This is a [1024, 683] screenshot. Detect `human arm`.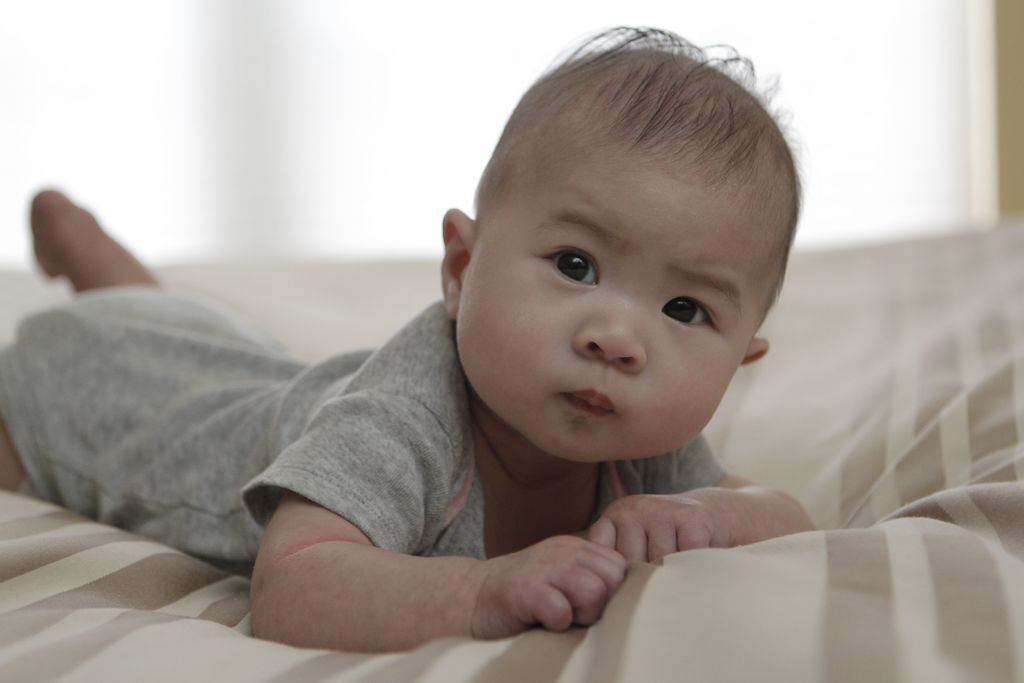
204,424,692,664.
